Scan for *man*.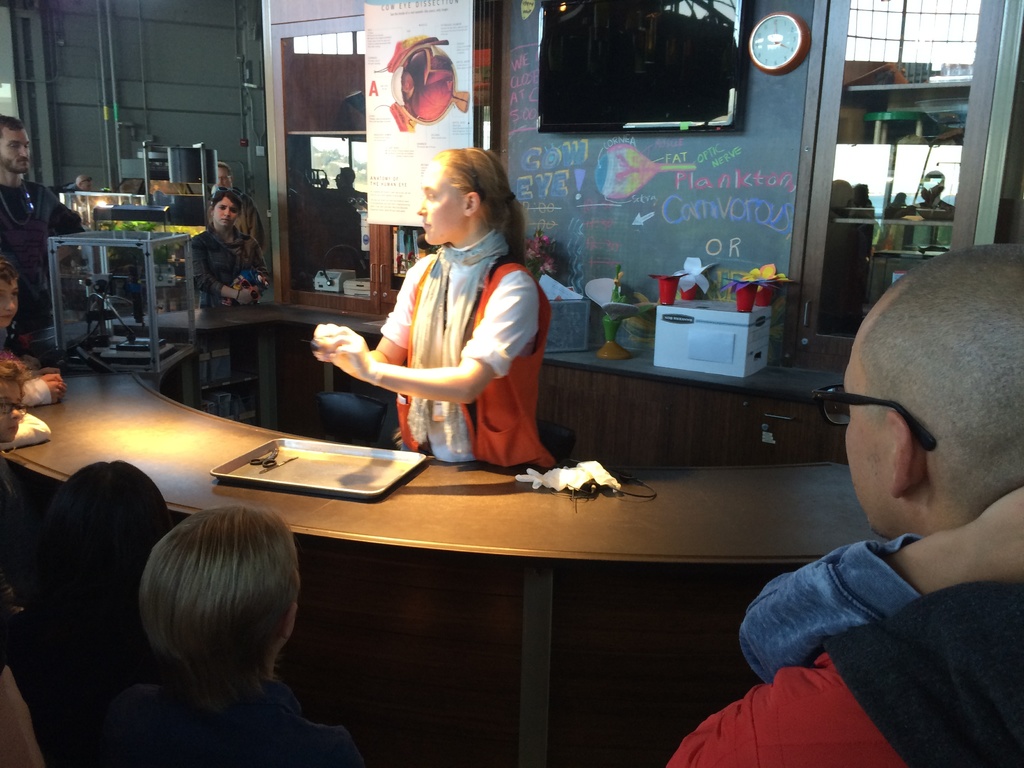
Scan result: box=[663, 244, 1023, 767].
